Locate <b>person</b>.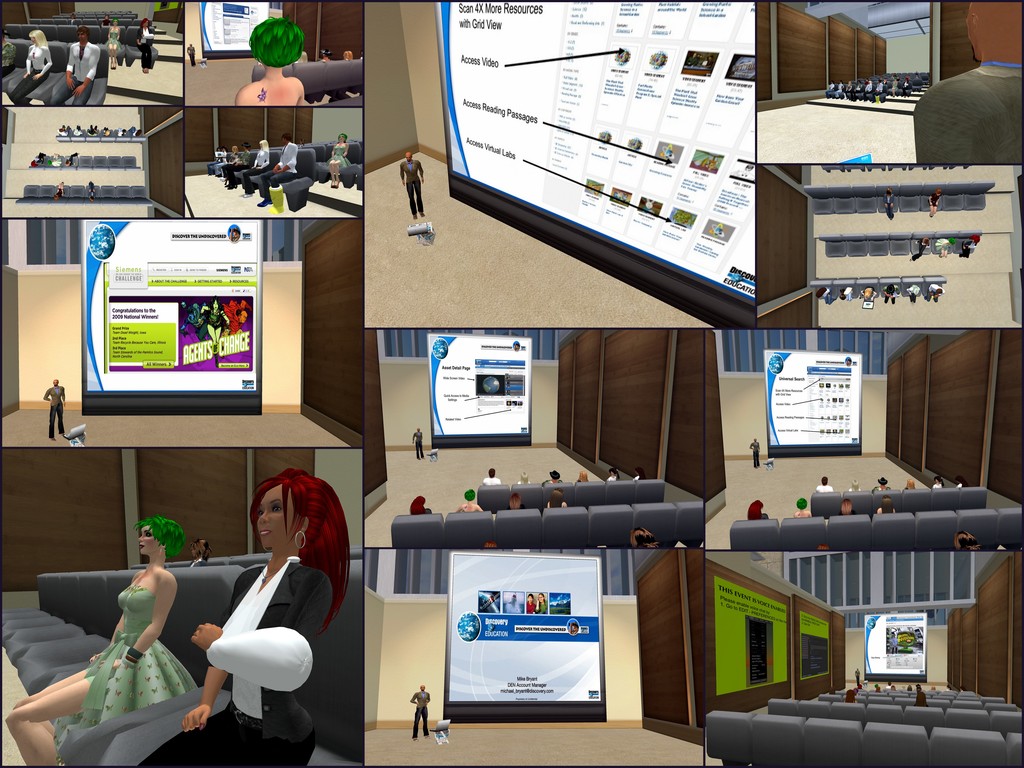
Bounding box: <box>45,24,102,108</box>.
